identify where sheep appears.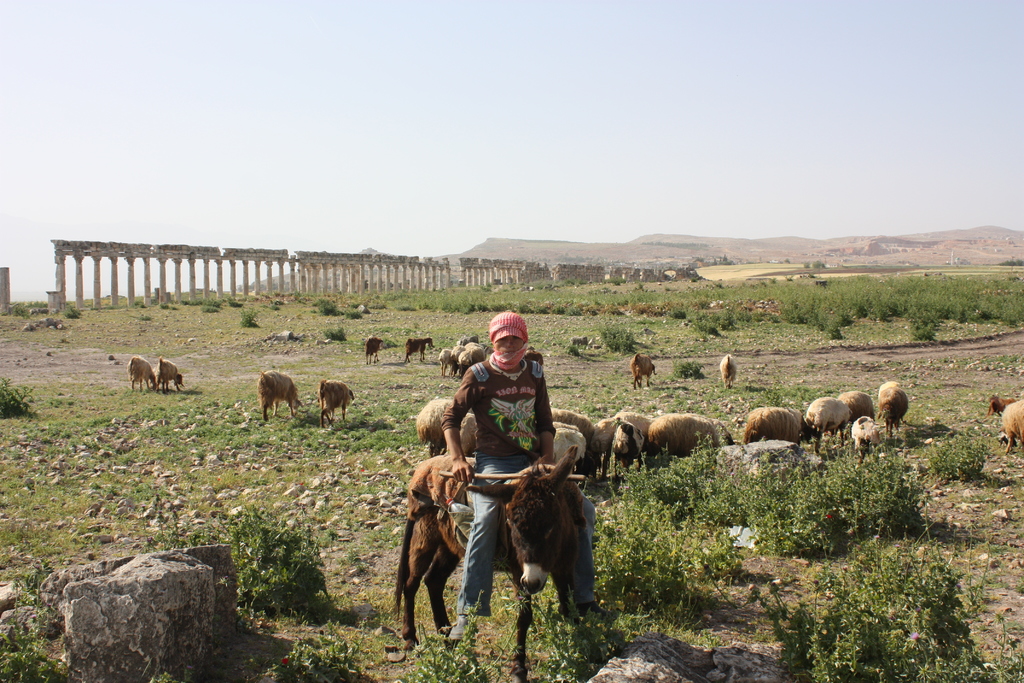
Appears at {"x1": 156, "y1": 358, "x2": 184, "y2": 391}.
